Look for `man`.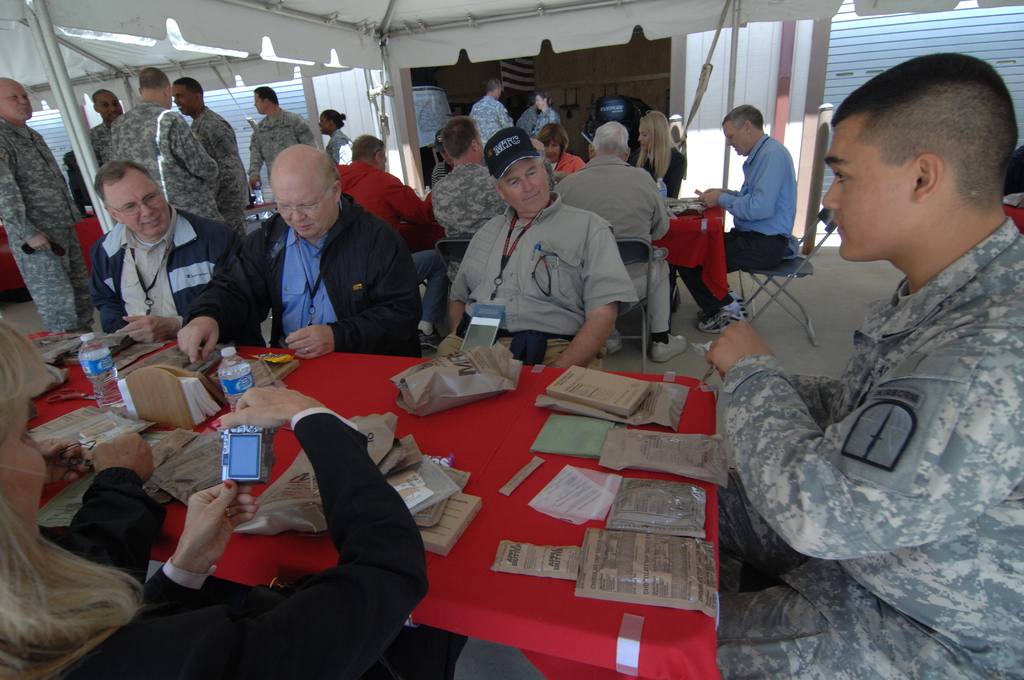
Found: 725/58/1023/642.
